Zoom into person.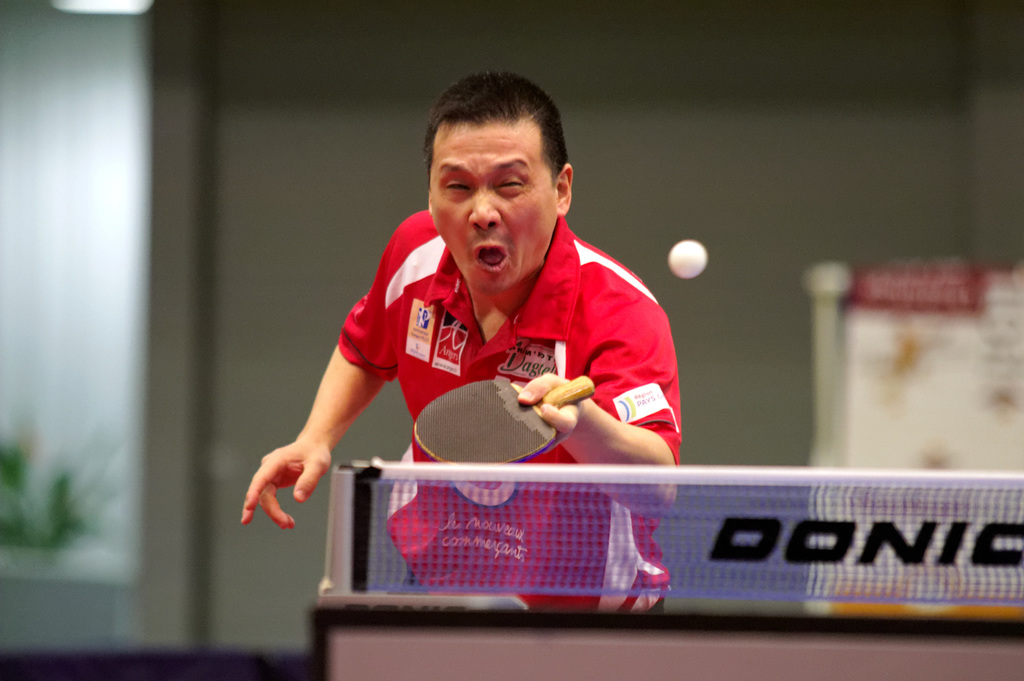
Zoom target: 239, 70, 677, 617.
